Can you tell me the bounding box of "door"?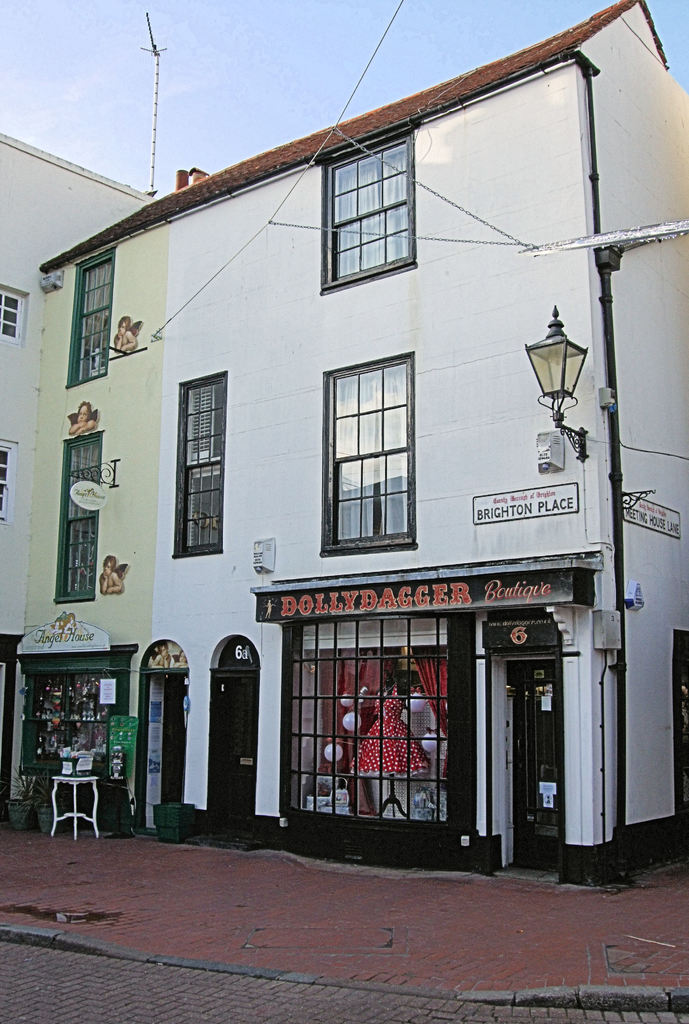
<bbox>159, 672, 188, 805</bbox>.
